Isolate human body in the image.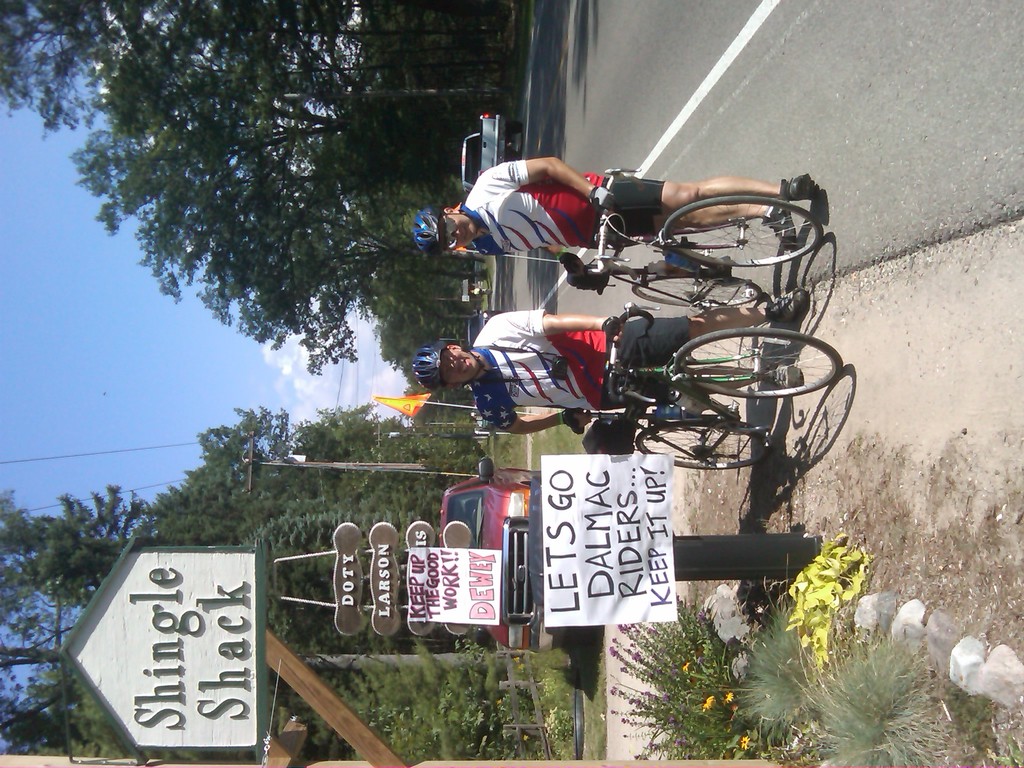
Isolated region: bbox(413, 291, 808, 428).
